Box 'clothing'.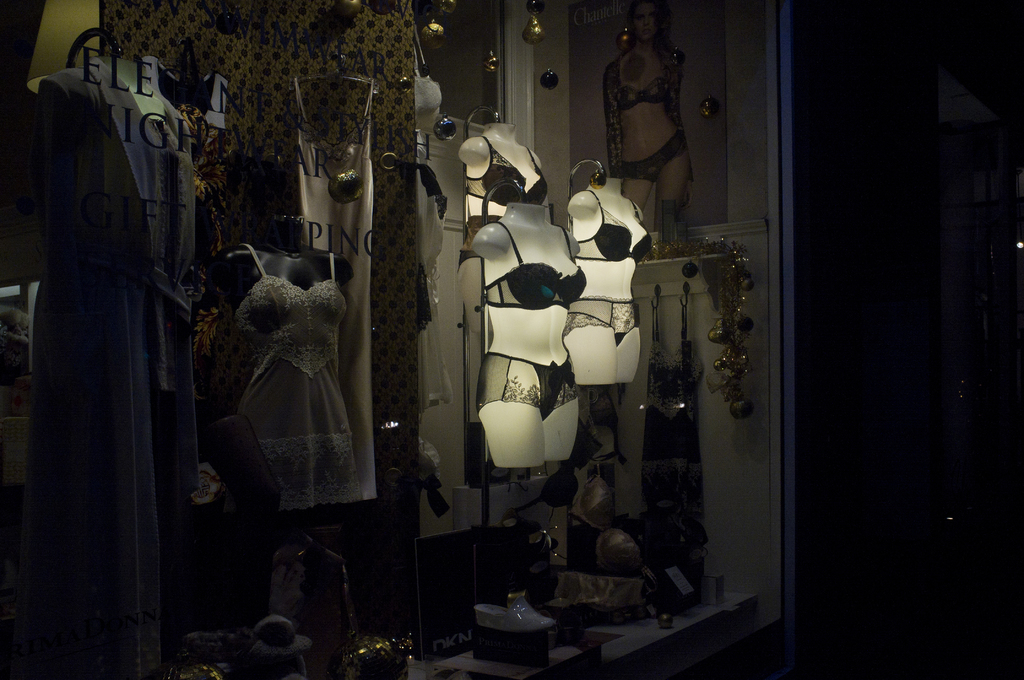
box=[573, 184, 658, 265].
